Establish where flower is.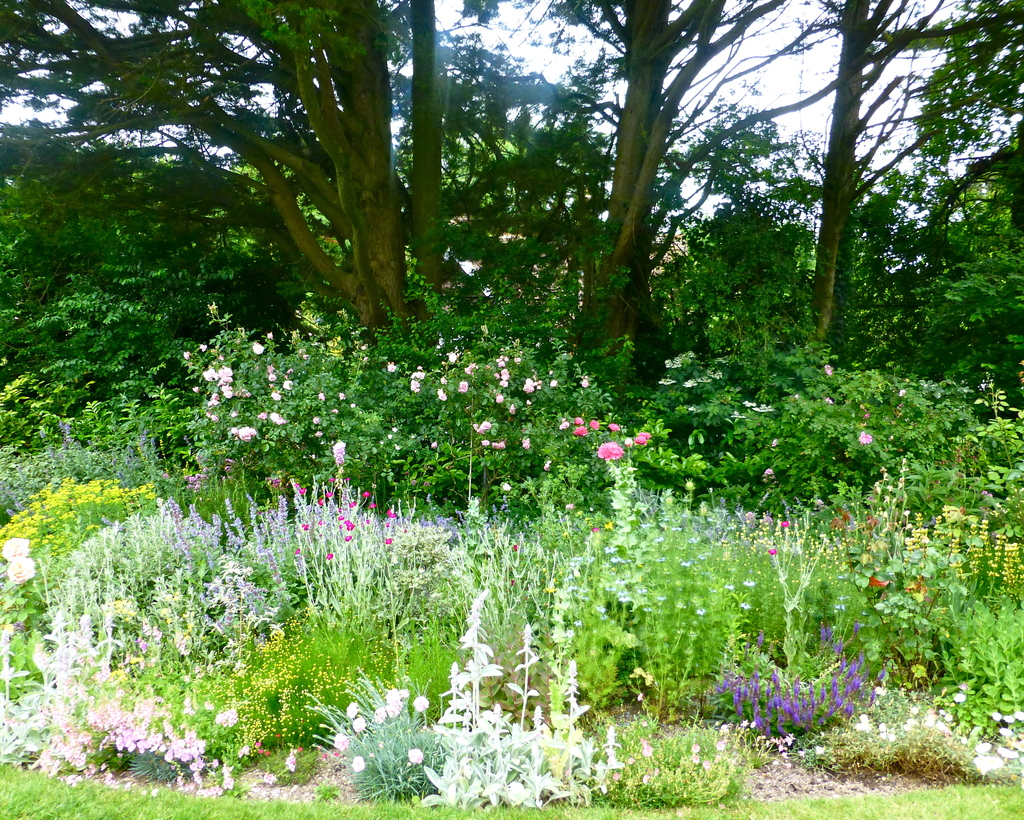
Established at box(257, 412, 268, 422).
